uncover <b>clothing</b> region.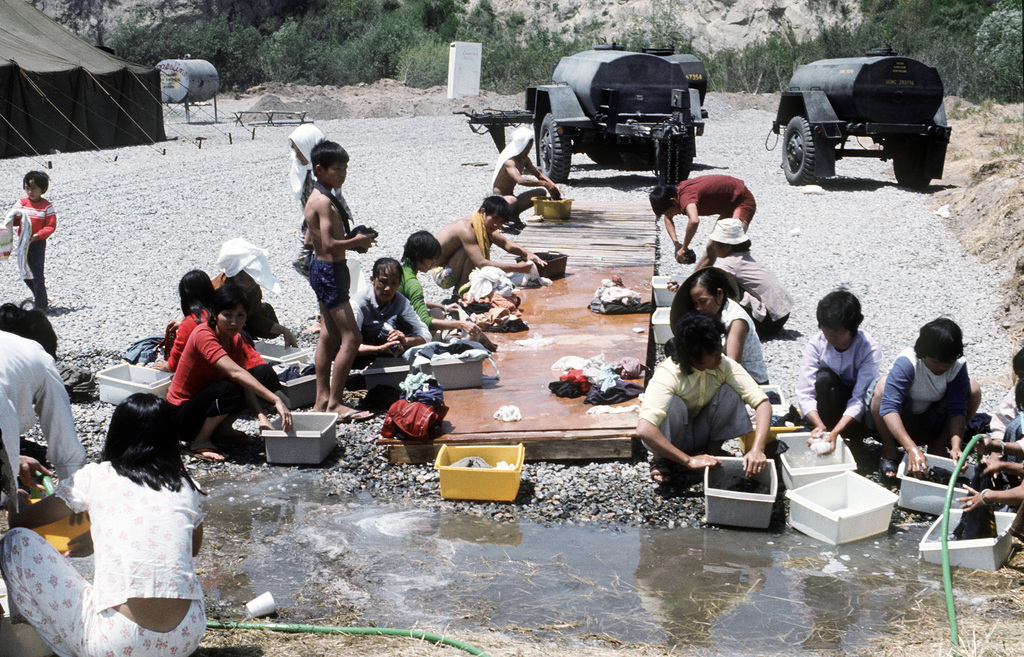
Uncovered: x1=718 y1=294 x2=768 y2=385.
